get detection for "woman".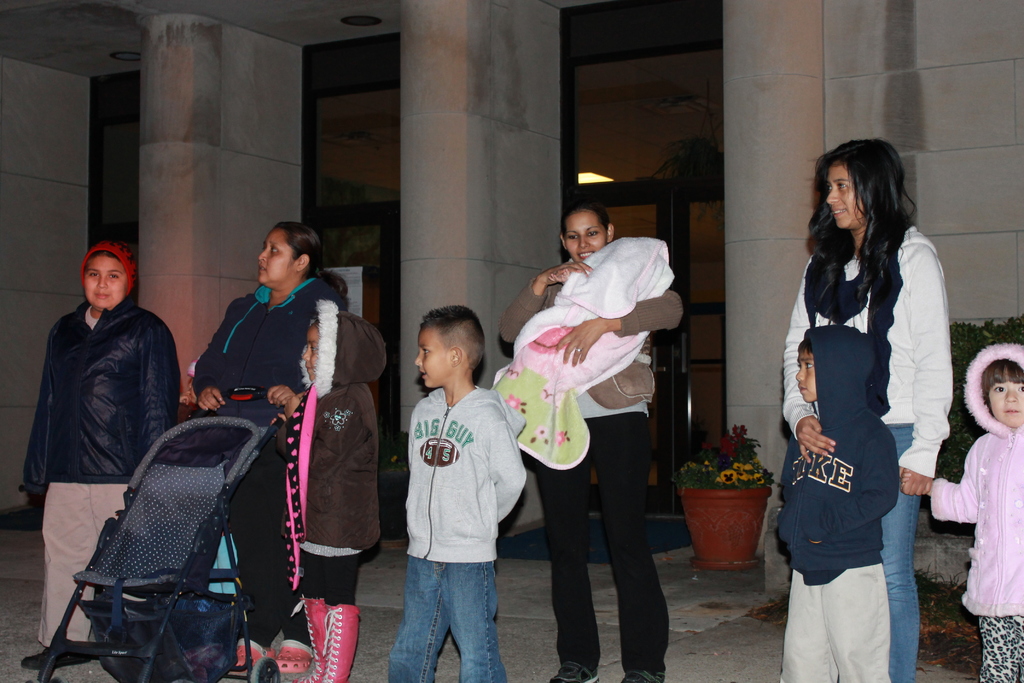
Detection: bbox=(499, 201, 676, 682).
